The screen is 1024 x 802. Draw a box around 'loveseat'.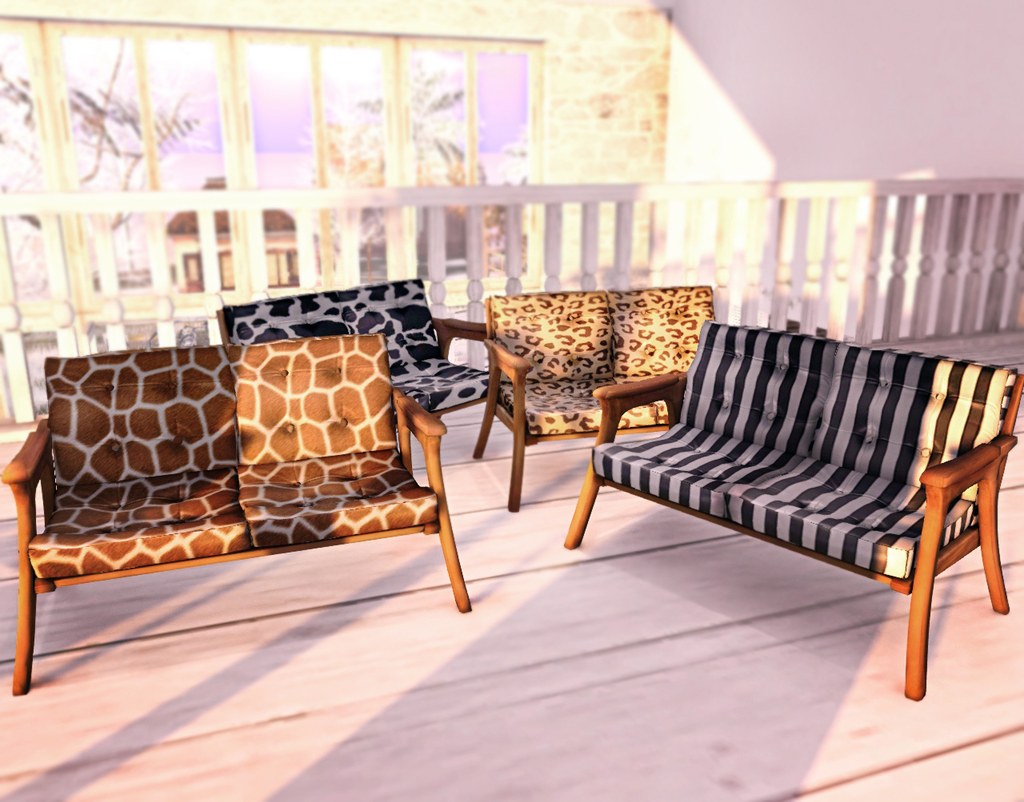
bbox(0, 336, 471, 693).
